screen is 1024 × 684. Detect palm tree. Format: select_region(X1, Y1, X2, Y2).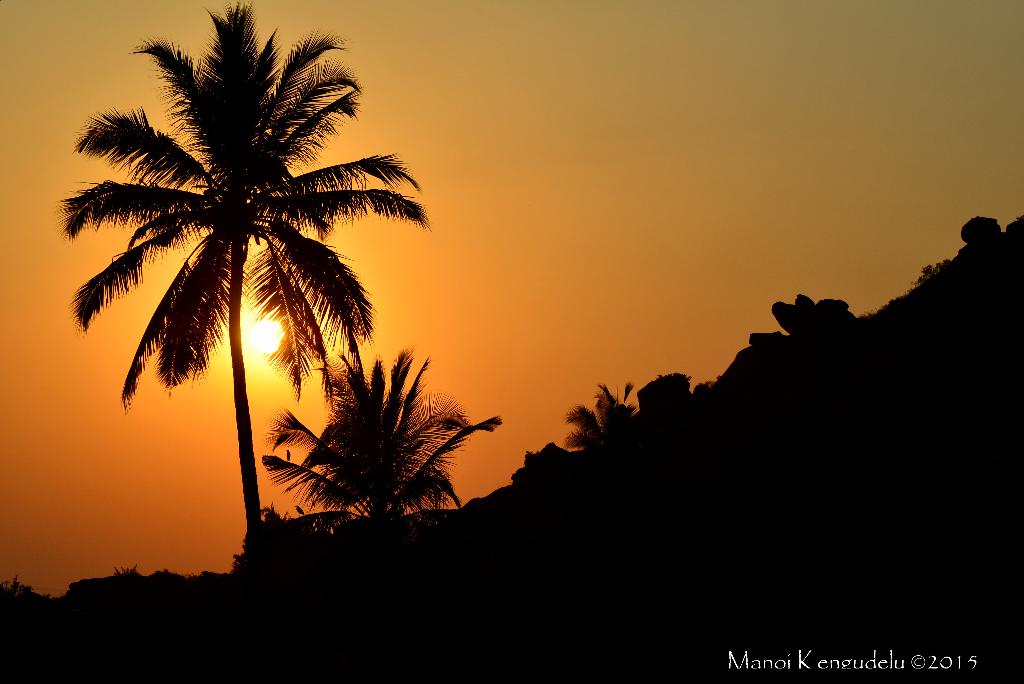
select_region(263, 322, 511, 526).
